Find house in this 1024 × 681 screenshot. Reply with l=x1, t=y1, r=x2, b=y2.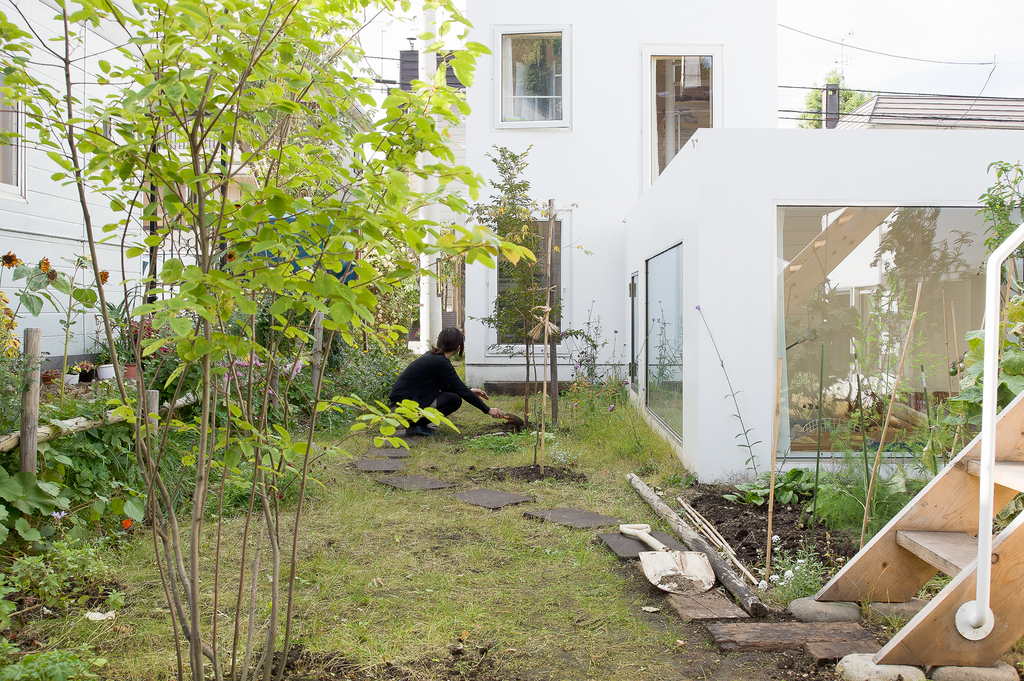
l=409, t=0, r=797, b=392.
